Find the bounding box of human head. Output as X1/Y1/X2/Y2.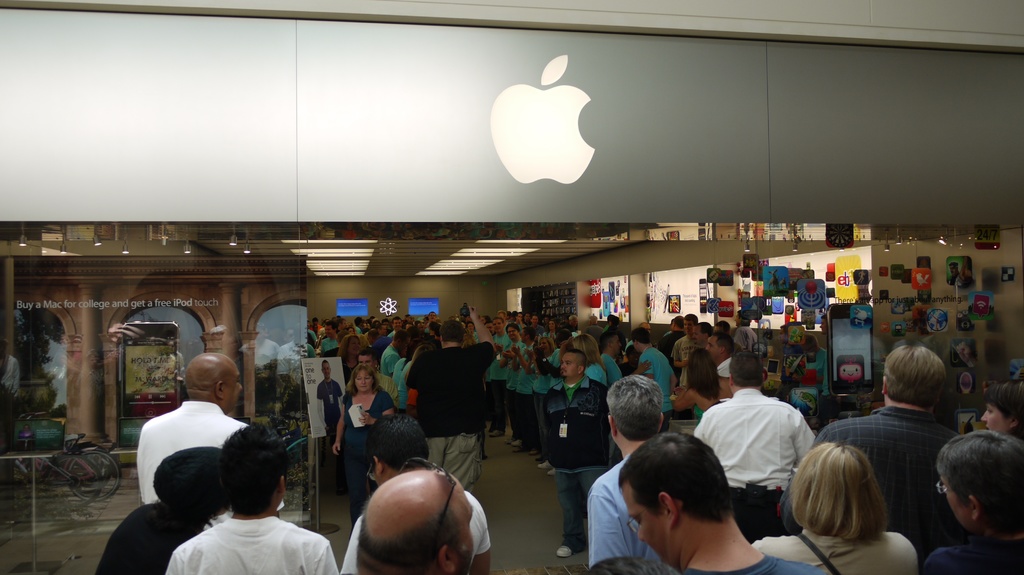
616/434/739/570.
